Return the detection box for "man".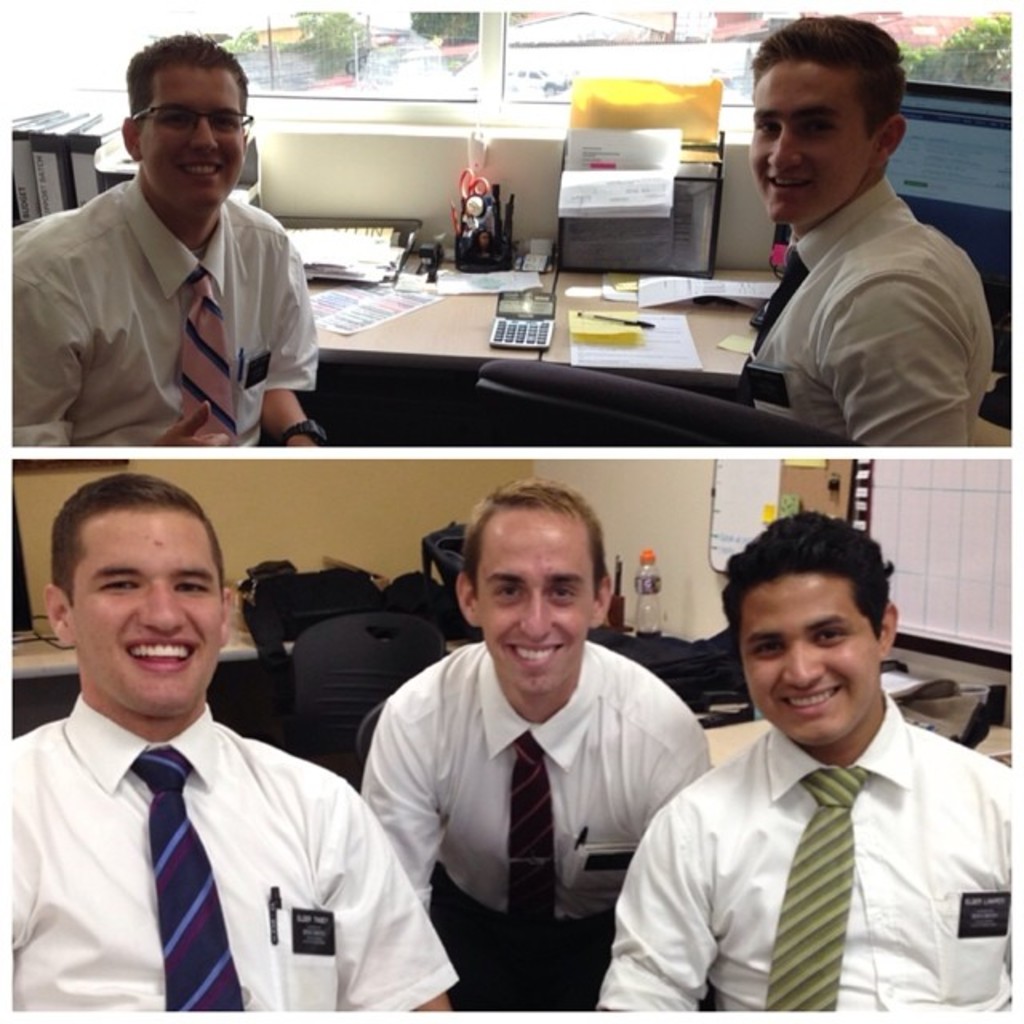
(746, 14, 992, 446).
